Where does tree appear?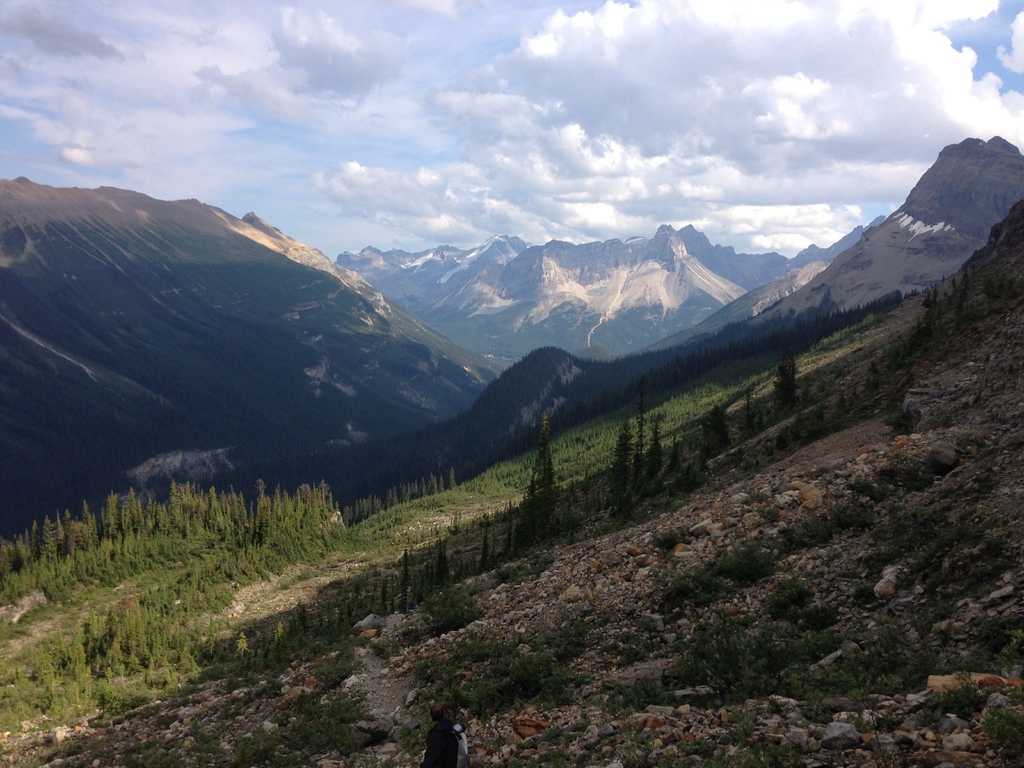
Appears at detection(645, 413, 664, 479).
